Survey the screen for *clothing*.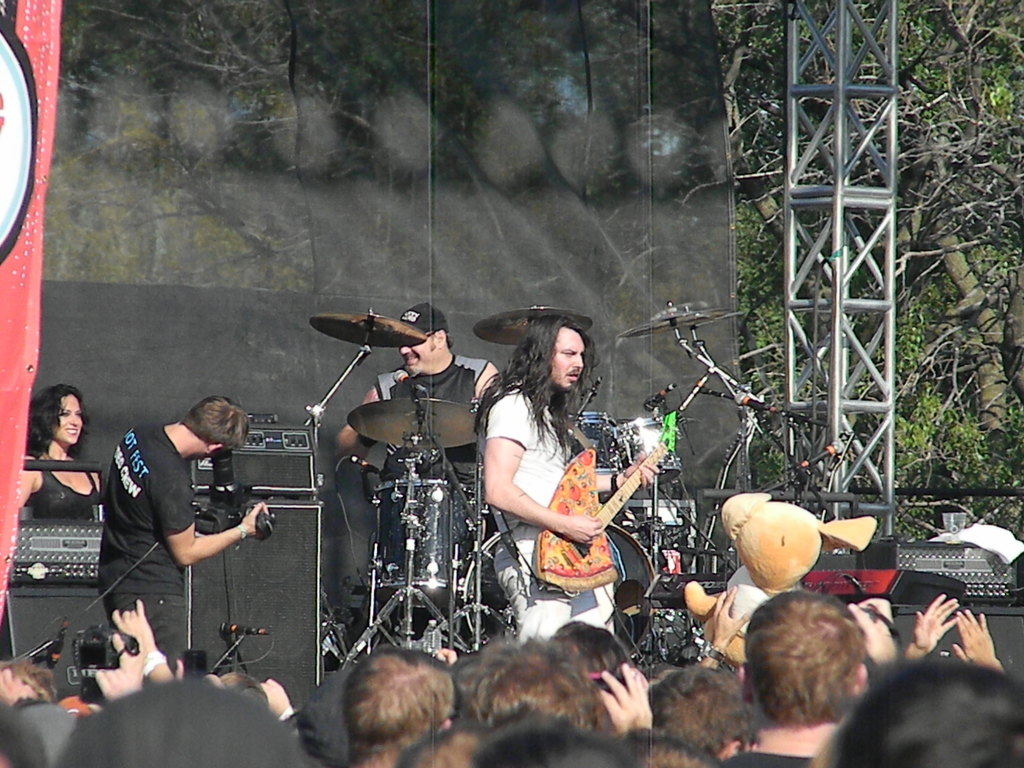
Survey found: 719:748:816:767.
